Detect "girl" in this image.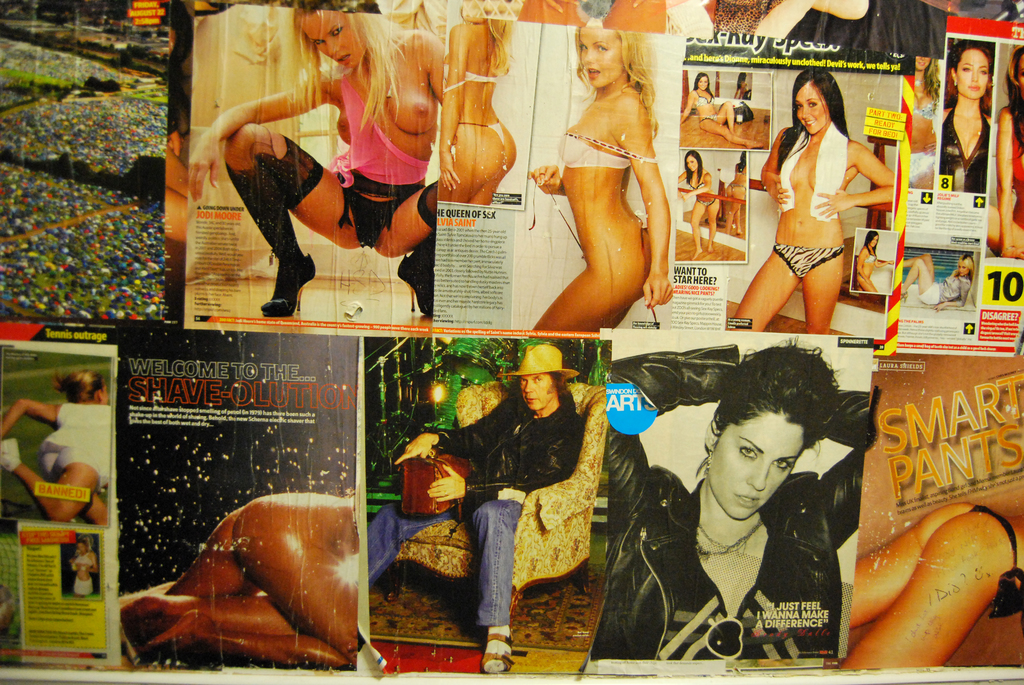
Detection: (0, 369, 111, 521).
